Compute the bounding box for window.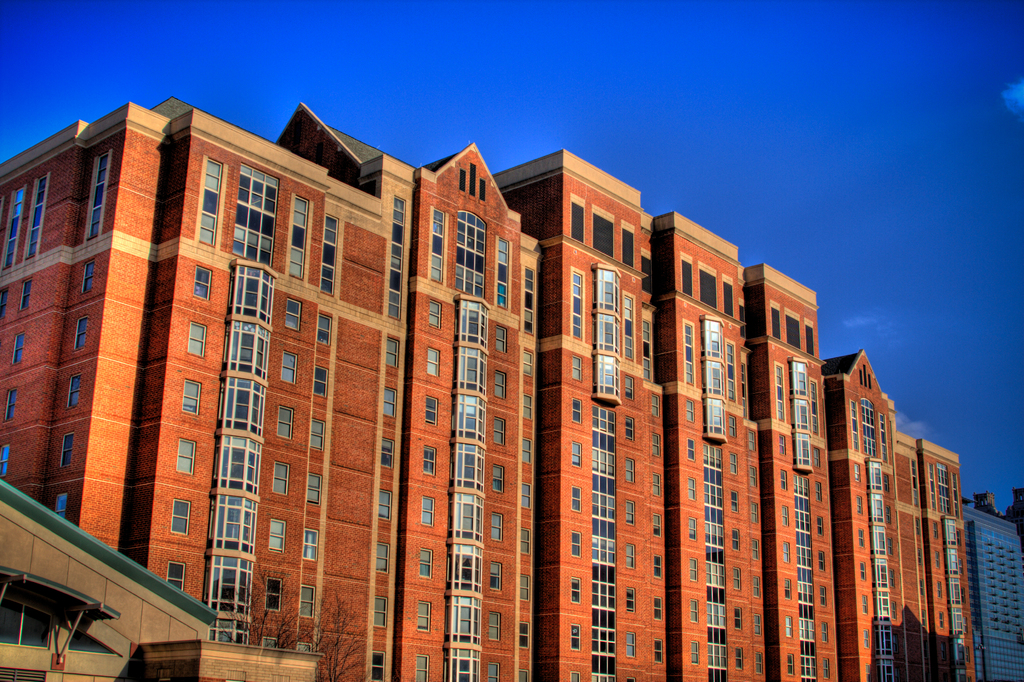
(822, 658, 831, 678).
